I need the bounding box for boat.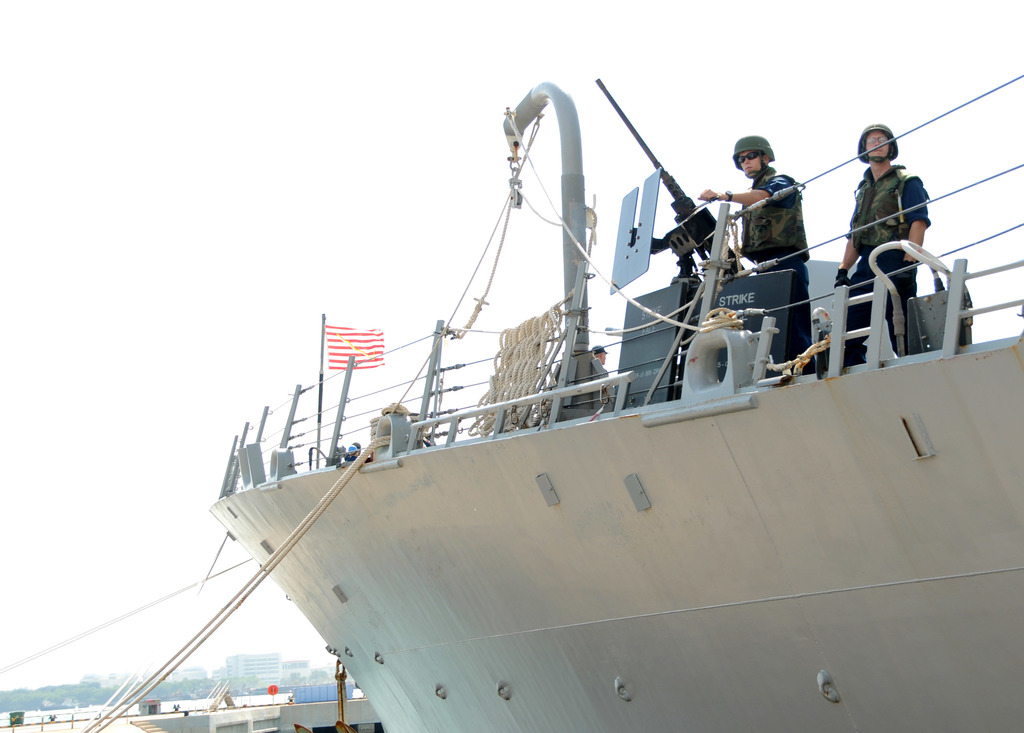
Here it is: (left=116, top=88, right=1000, bottom=716).
